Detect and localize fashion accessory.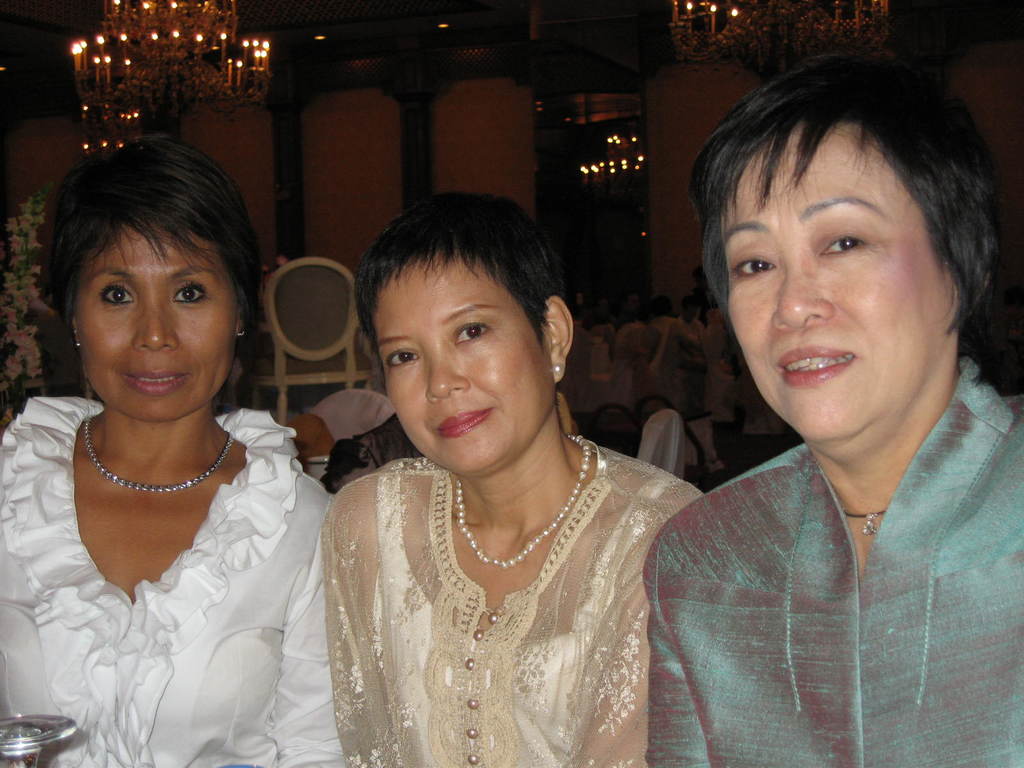
Localized at x1=554 y1=362 x2=567 y2=376.
